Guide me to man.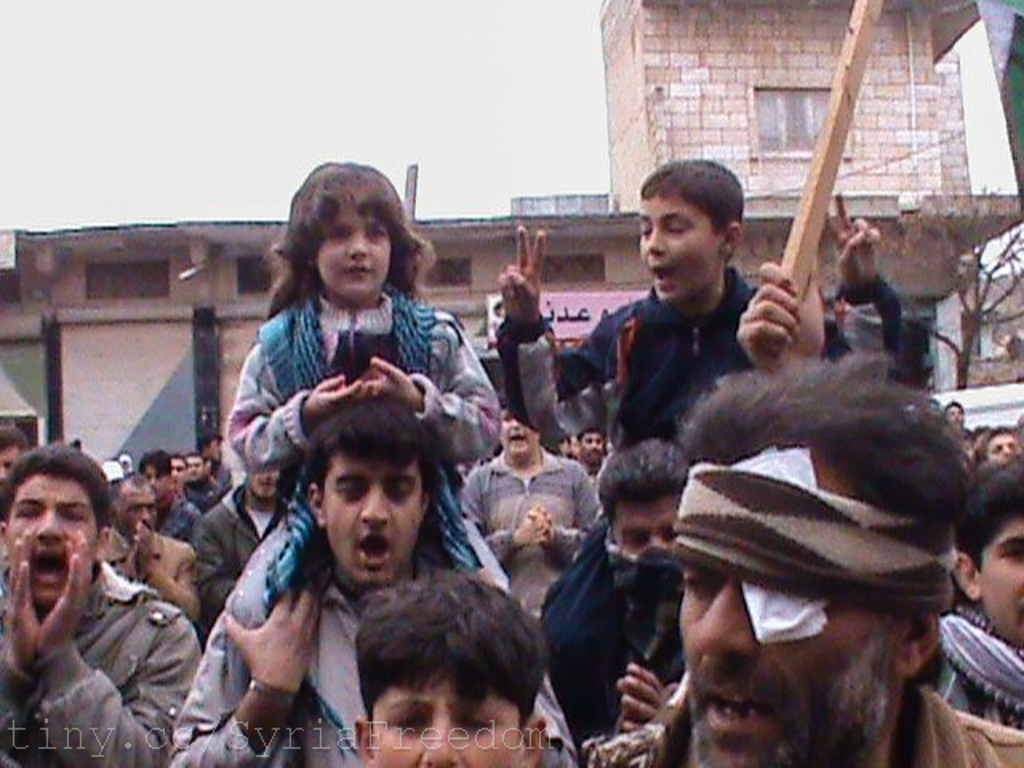
Guidance: region(461, 400, 608, 621).
